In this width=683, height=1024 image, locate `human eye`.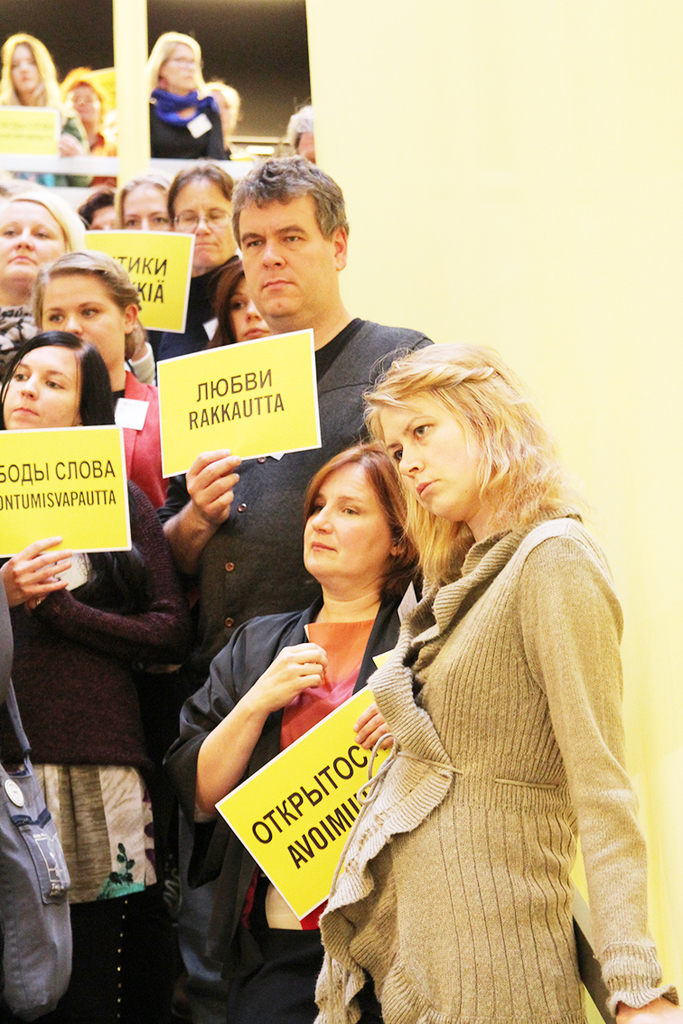
Bounding box: [x1=341, y1=505, x2=360, y2=521].
